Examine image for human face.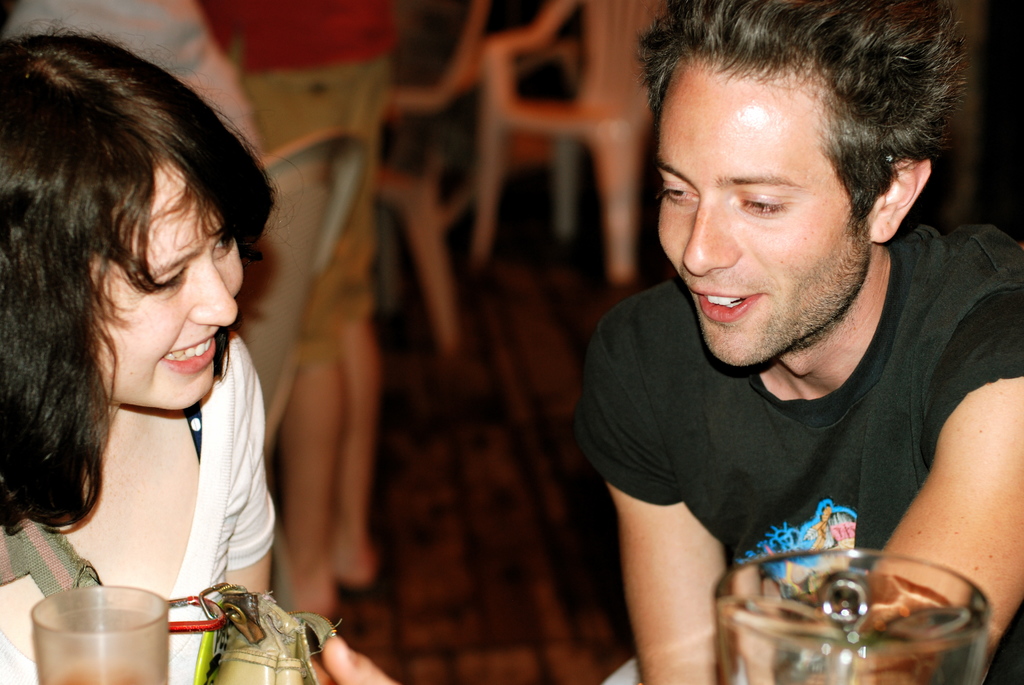
Examination result: <bbox>655, 74, 872, 366</bbox>.
